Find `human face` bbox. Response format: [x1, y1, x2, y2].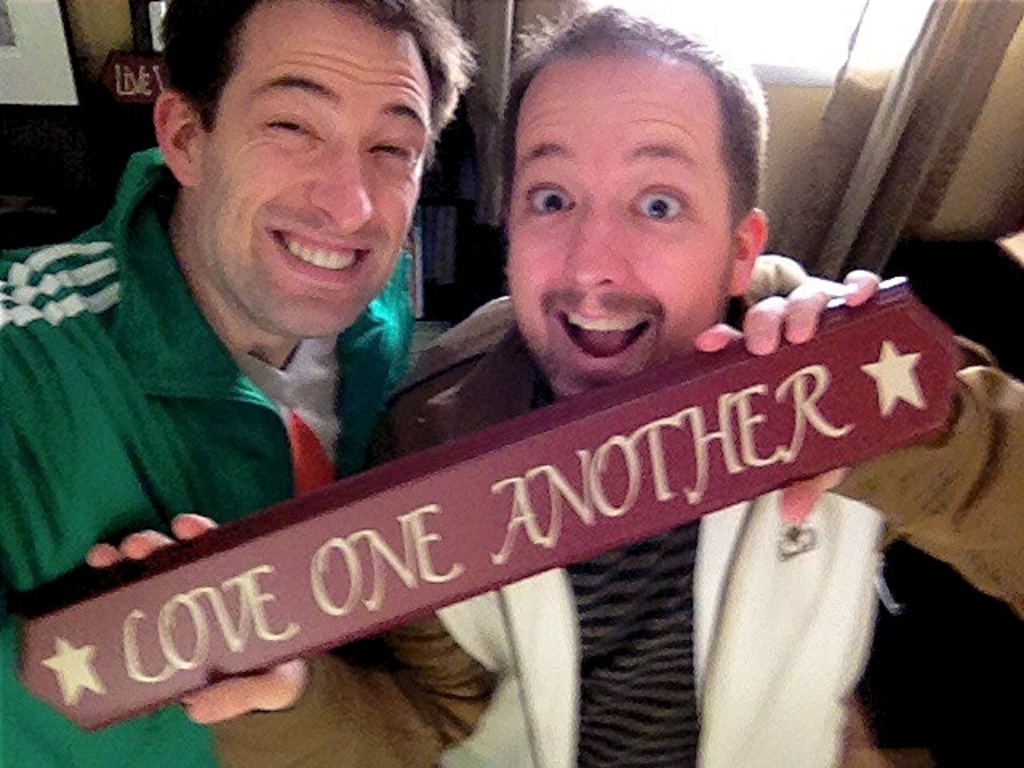
[190, 0, 434, 339].
